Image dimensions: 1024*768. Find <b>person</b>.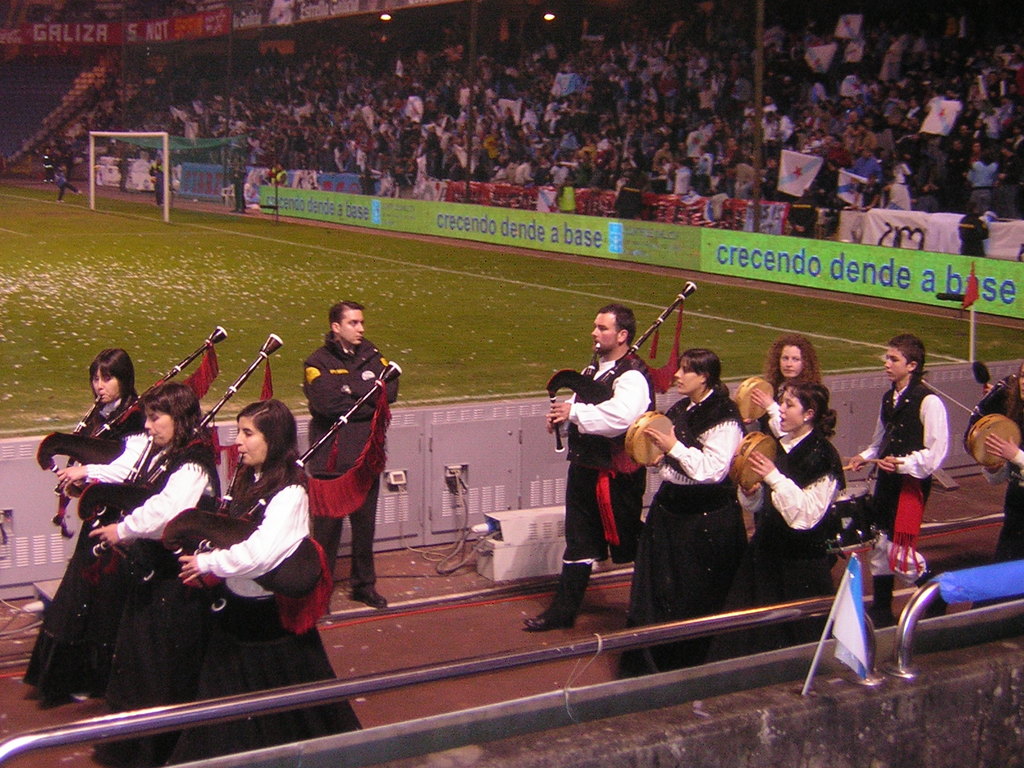
pyautogui.locateOnScreen(751, 340, 811, 460).
